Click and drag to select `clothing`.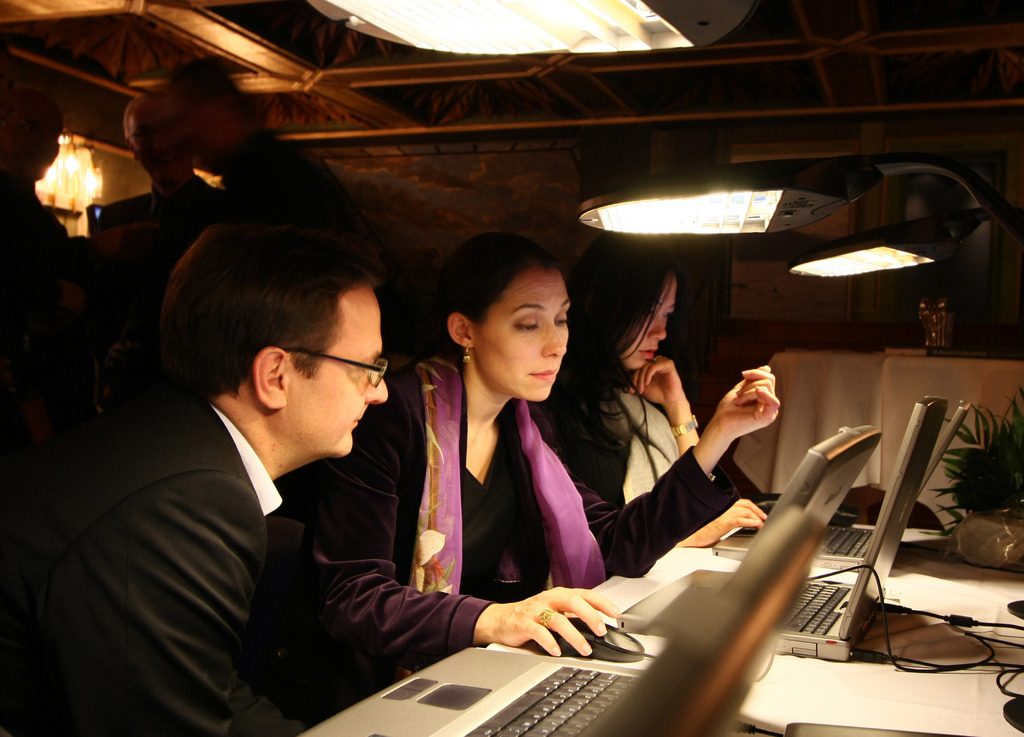
Selection: box=[0, 389, 301, 730].
